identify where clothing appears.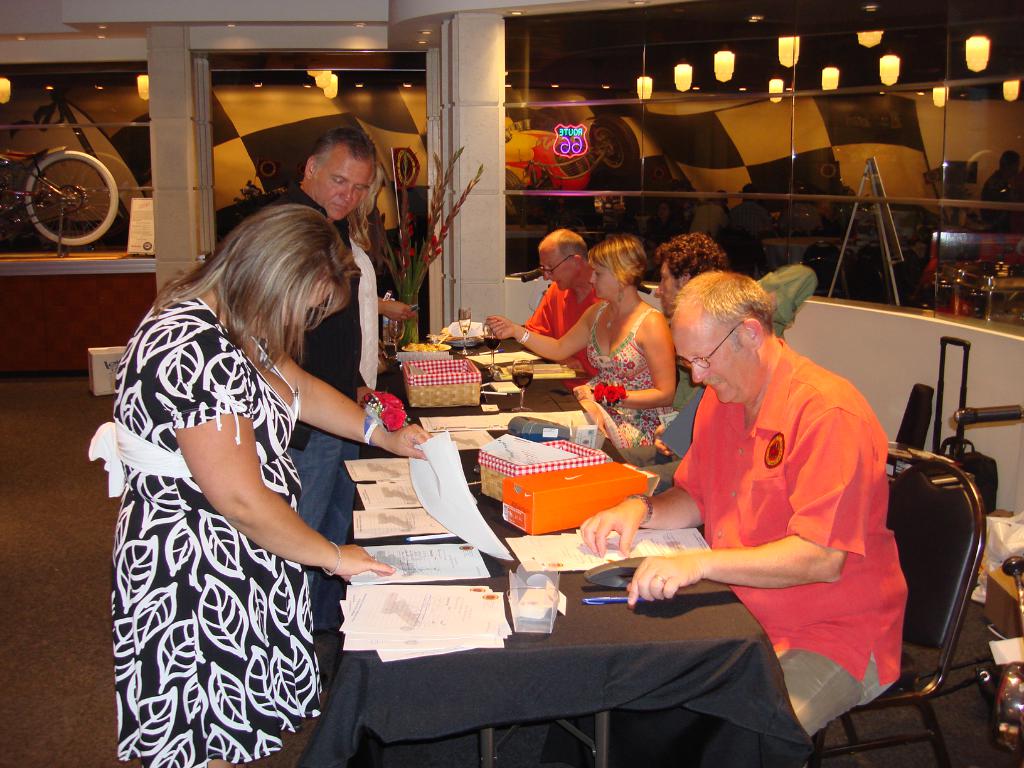
Appears at (x1=116, y1=268, x2=378, y2=732).
